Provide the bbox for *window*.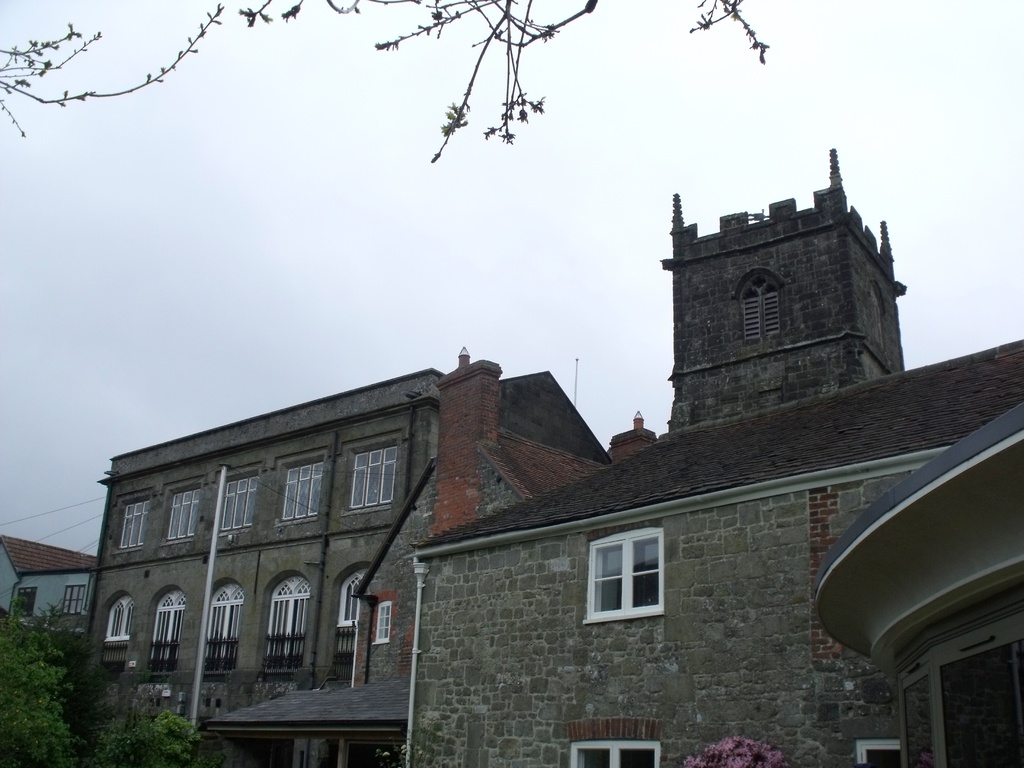
rect(856, 741, 904, 767).
